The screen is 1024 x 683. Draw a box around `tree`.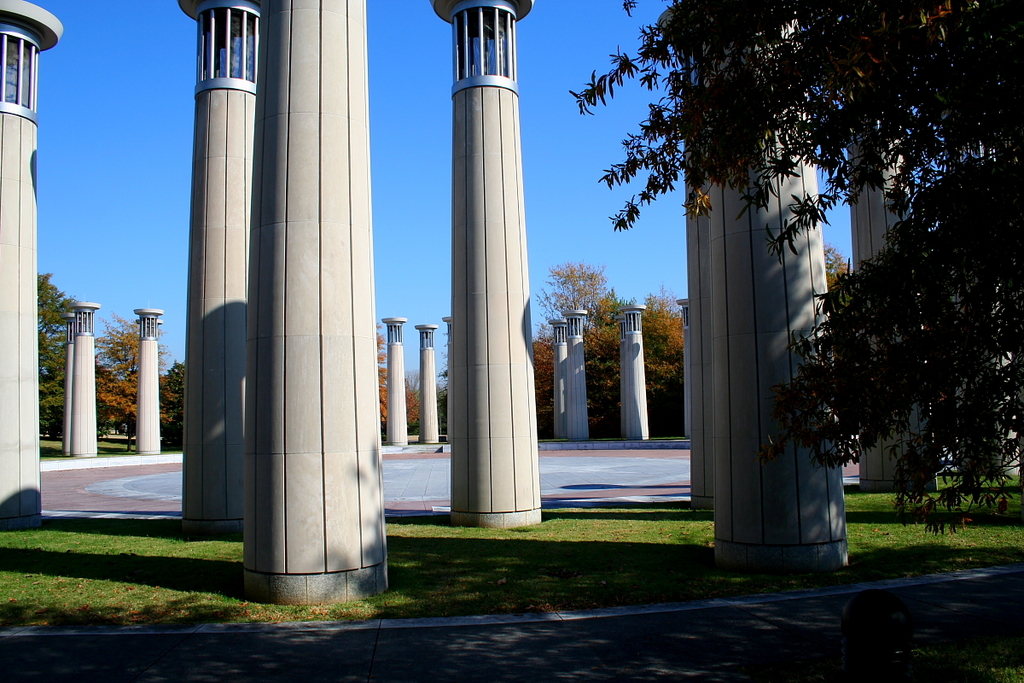
{"left": 95, "top": 312, "right": 166, "bottom": 467}.
